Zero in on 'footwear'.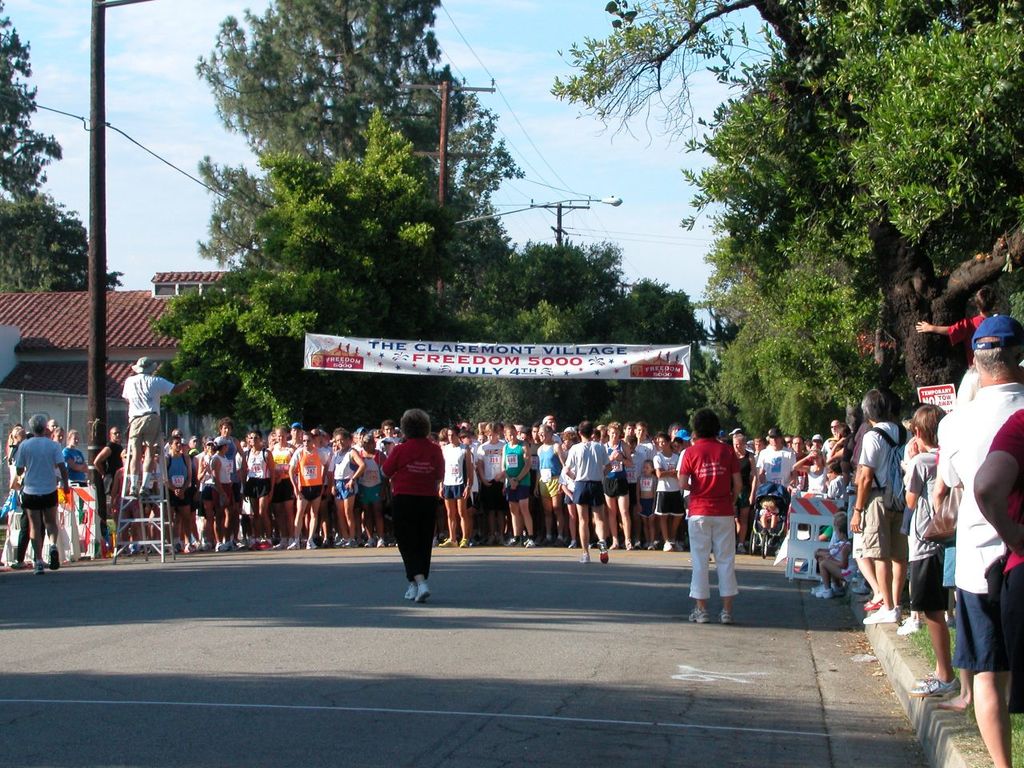
Zeroed in: bbox=[407, 582, 418, 598].
